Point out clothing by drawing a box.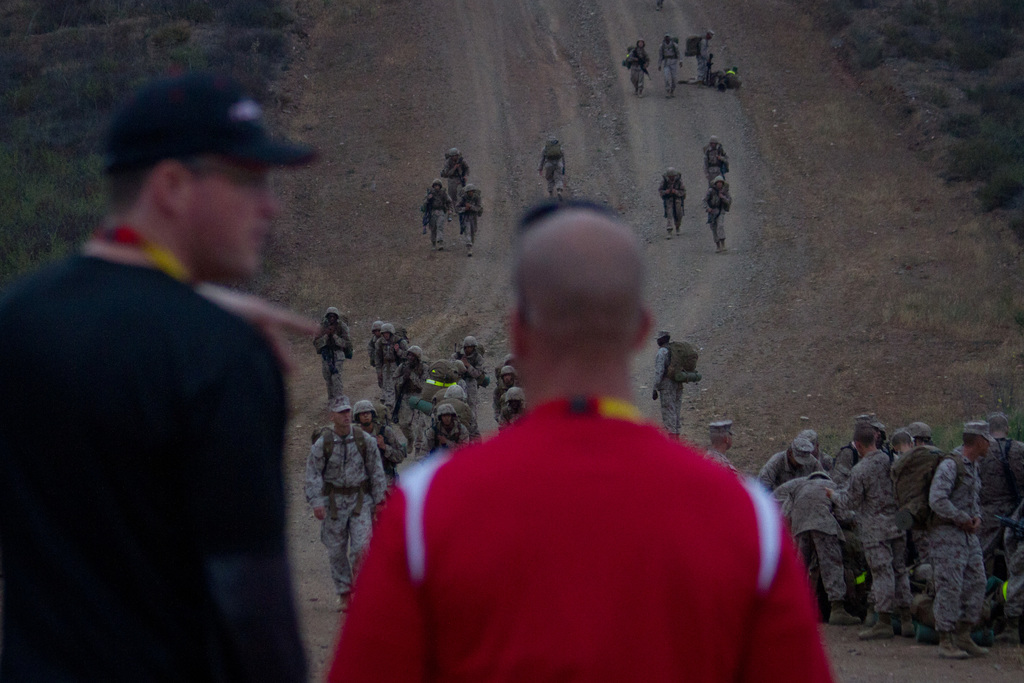
detection(760, 448, 789, 488).
